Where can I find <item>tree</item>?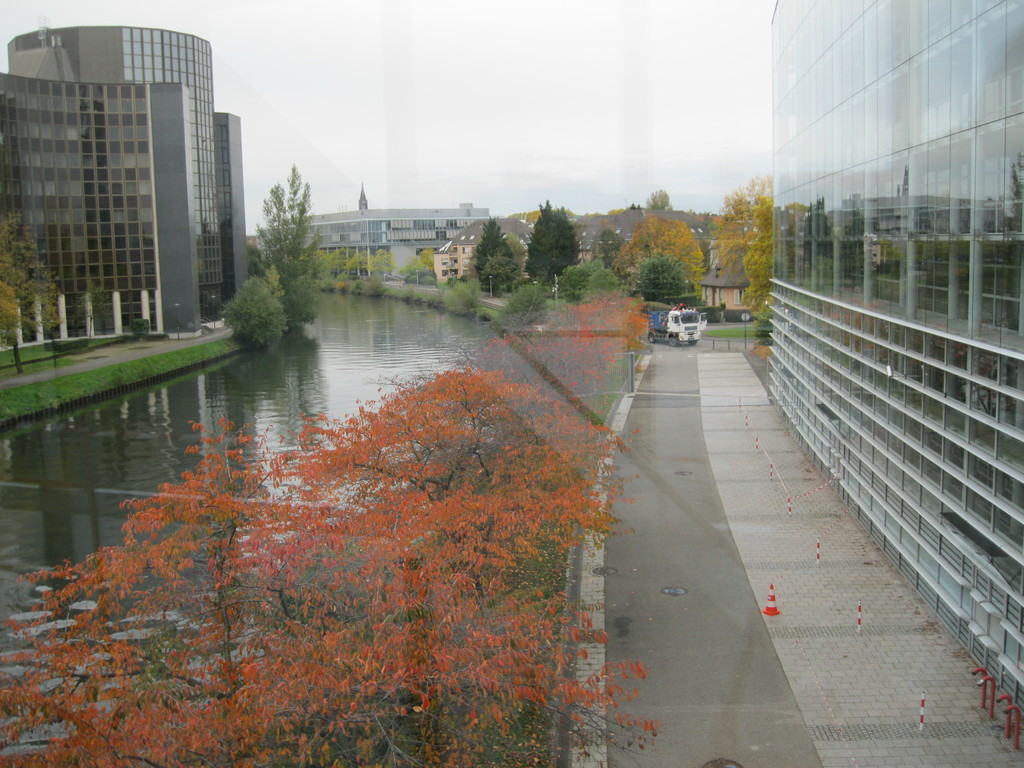
You can find it at 744,182,769,341.
